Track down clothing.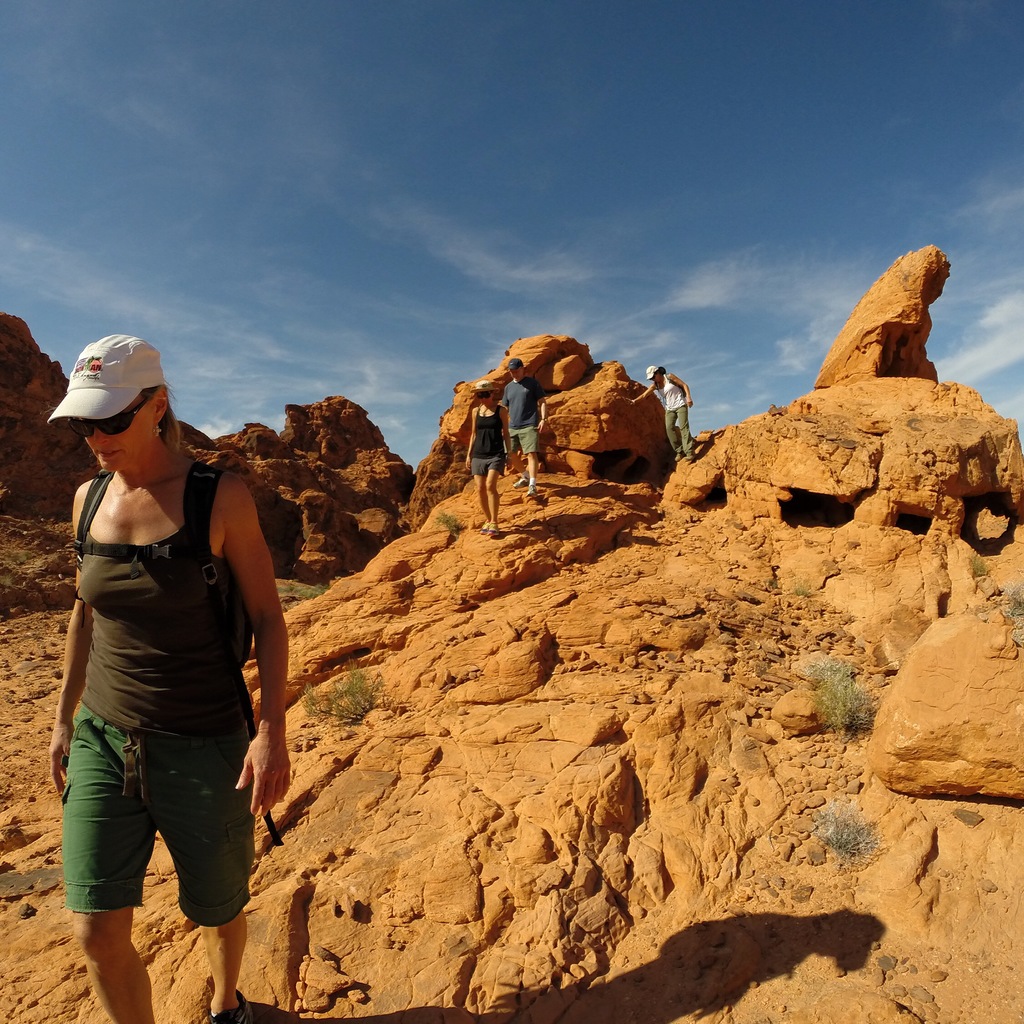
Tracked to Rect(651, 369, 696, 456).
